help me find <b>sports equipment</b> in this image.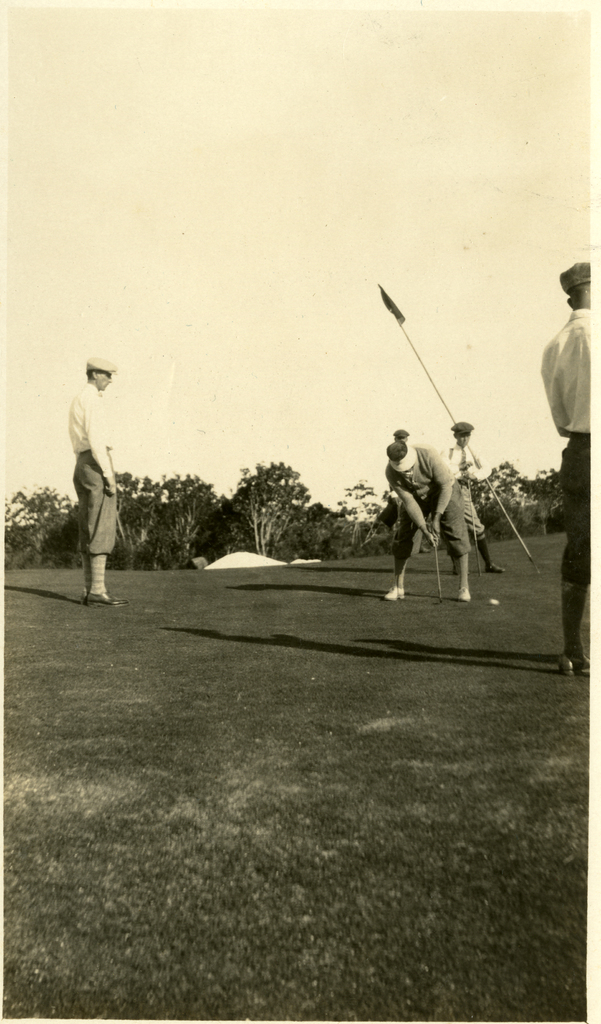
Found it: detection(429, 531, 443, 599).
